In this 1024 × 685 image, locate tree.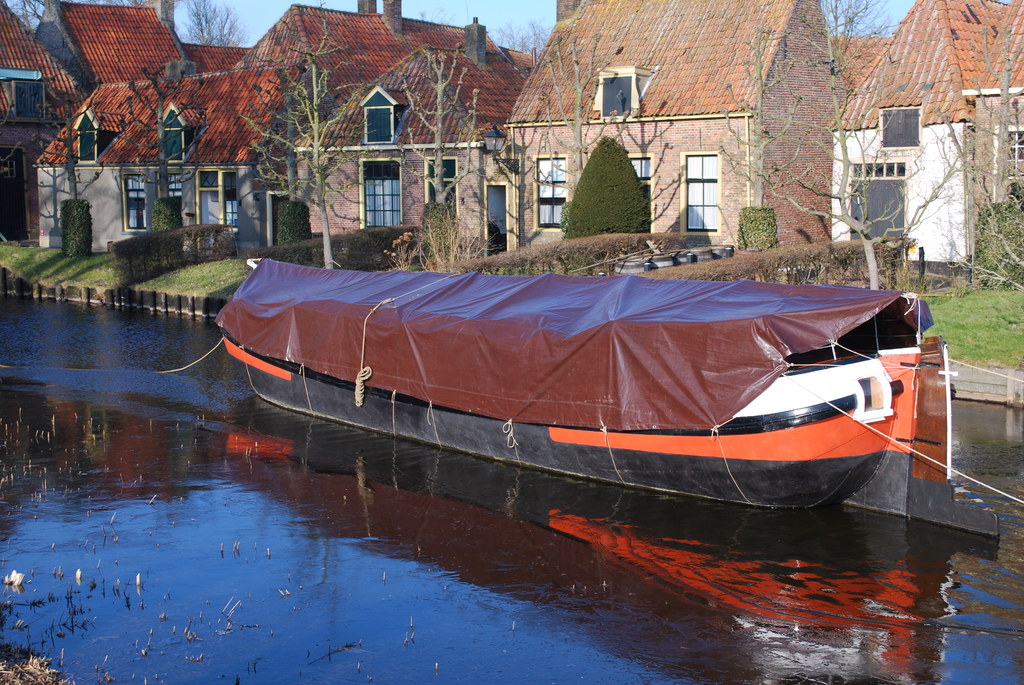
Bounding box: rect(700, 0, 975, 286).
